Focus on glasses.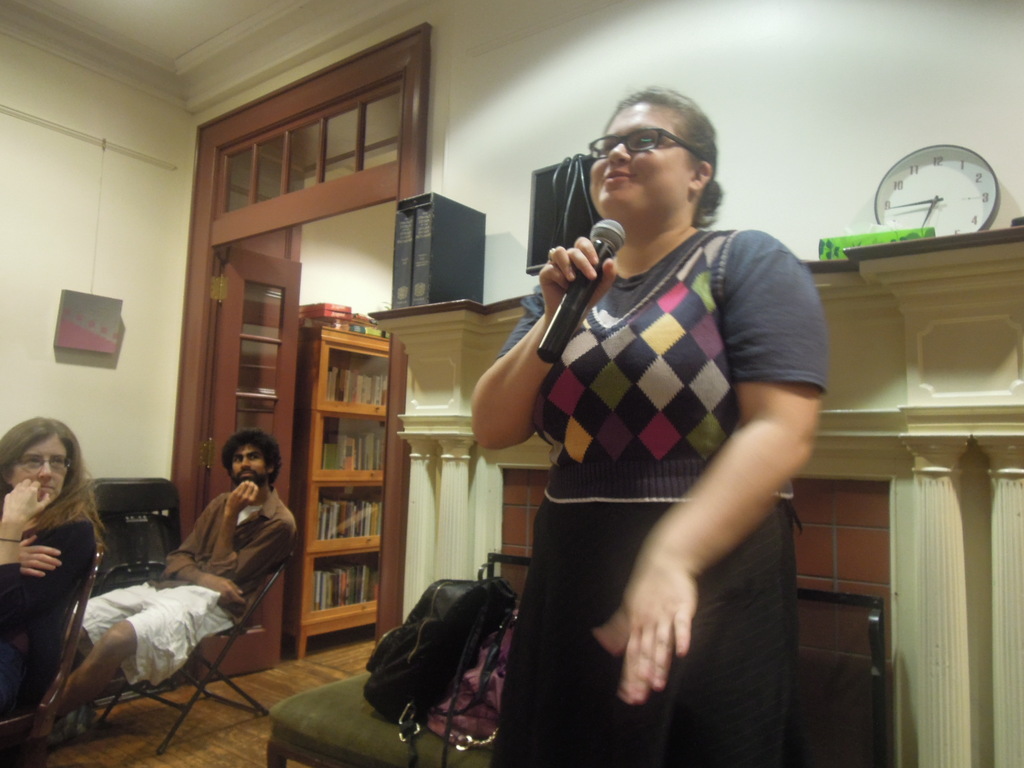
Focused at (6, 450, 84, 473).
